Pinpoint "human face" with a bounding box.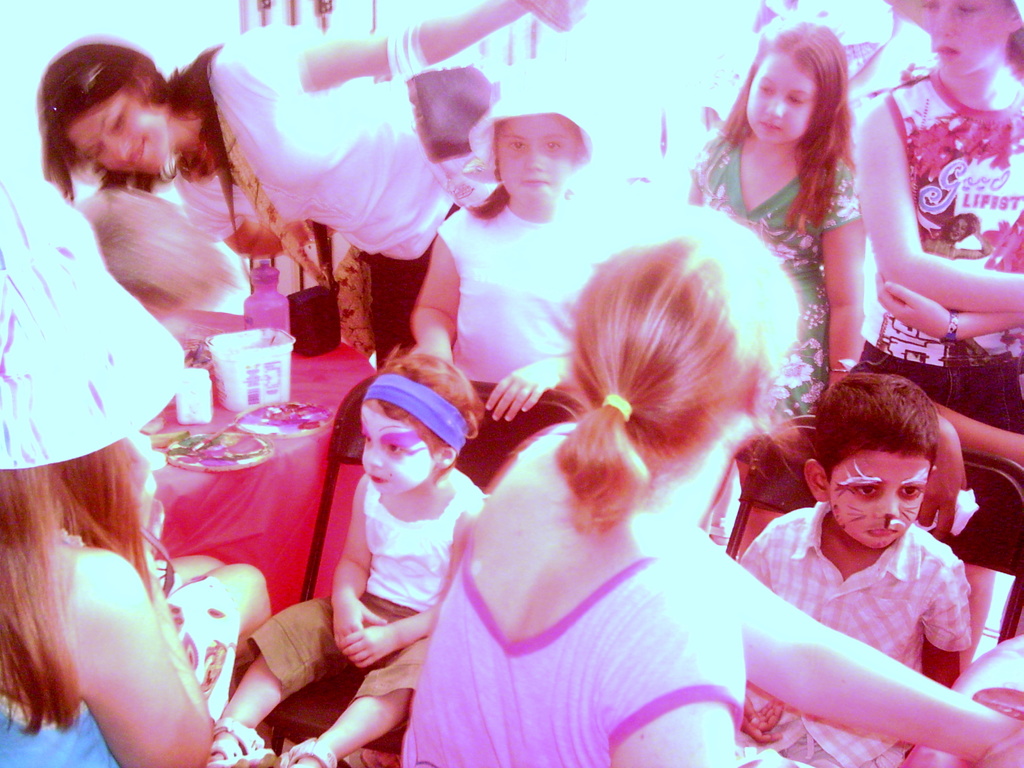
(x1=743, y1=52, x2=811, y2=145).
